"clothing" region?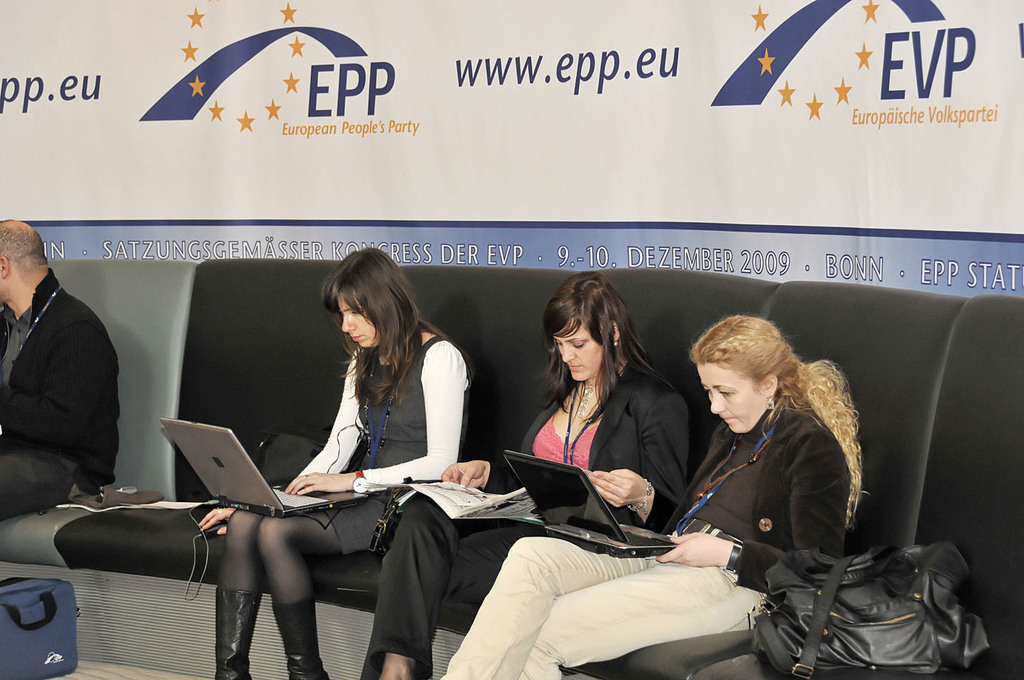
(left=363, top=360, right=692, bottom=679)
